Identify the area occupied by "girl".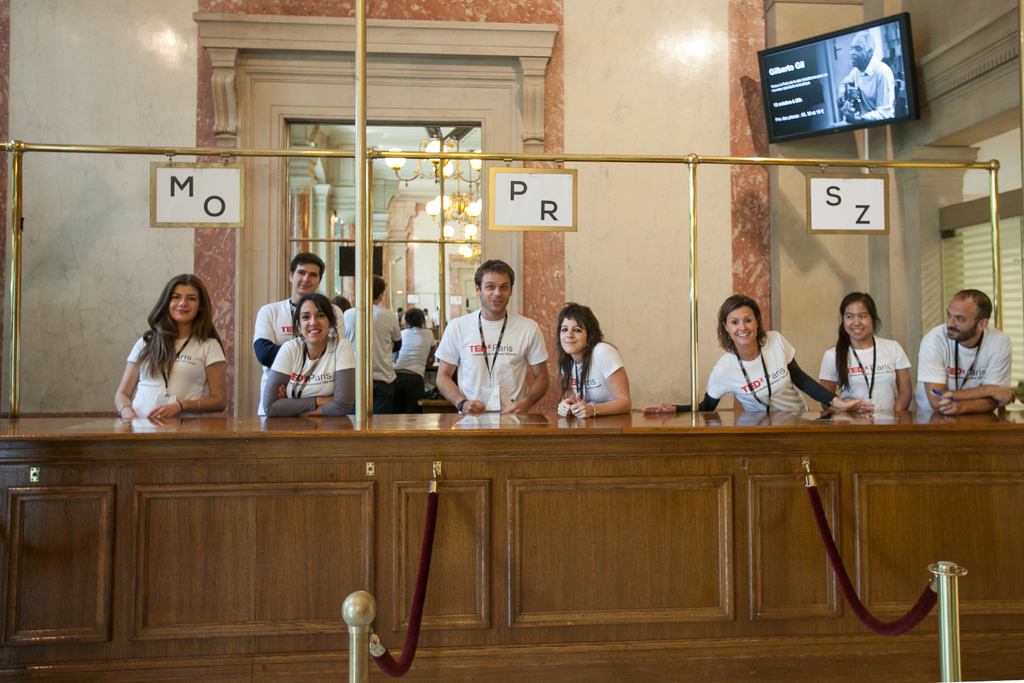
Area: {"left": 640, "top": 296, "right": 871, "bottom": 413}.
